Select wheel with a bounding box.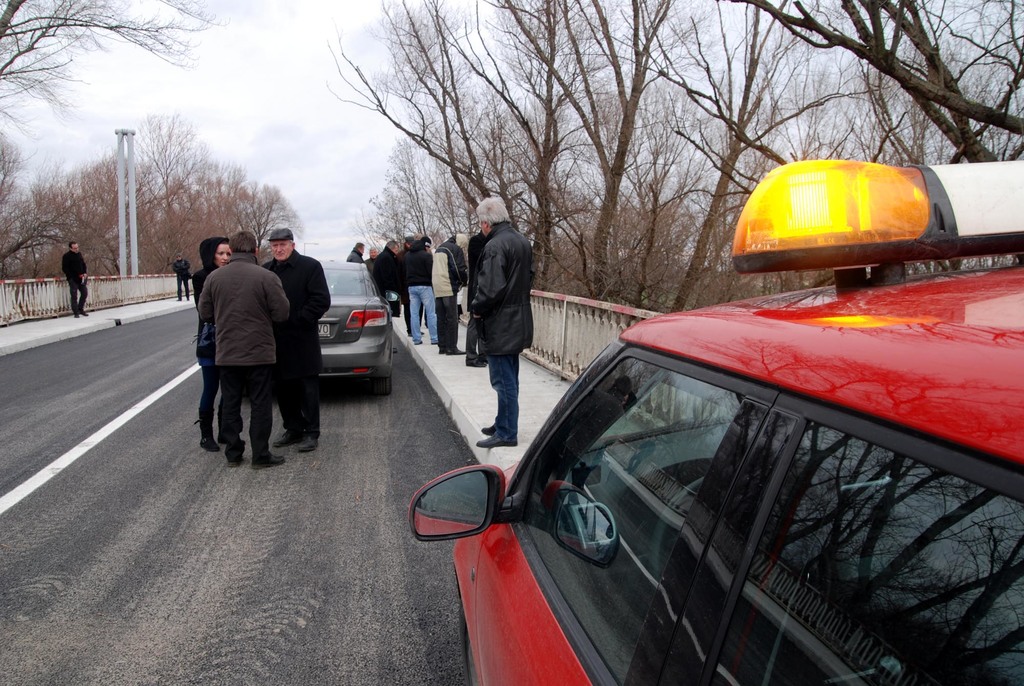
372,376,392,396.
